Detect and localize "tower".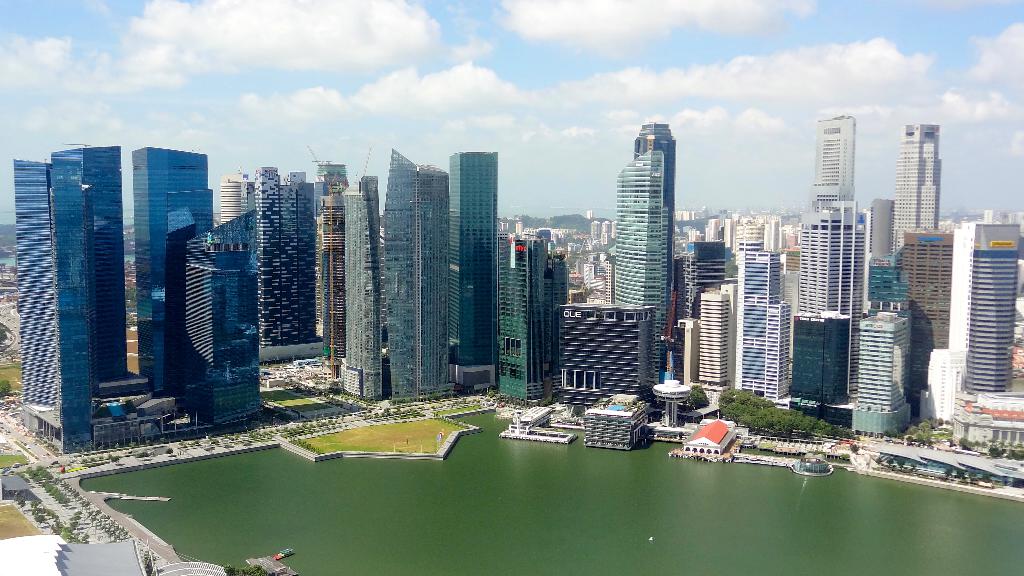
Localized at BBox(889, 123, 940, 239).
